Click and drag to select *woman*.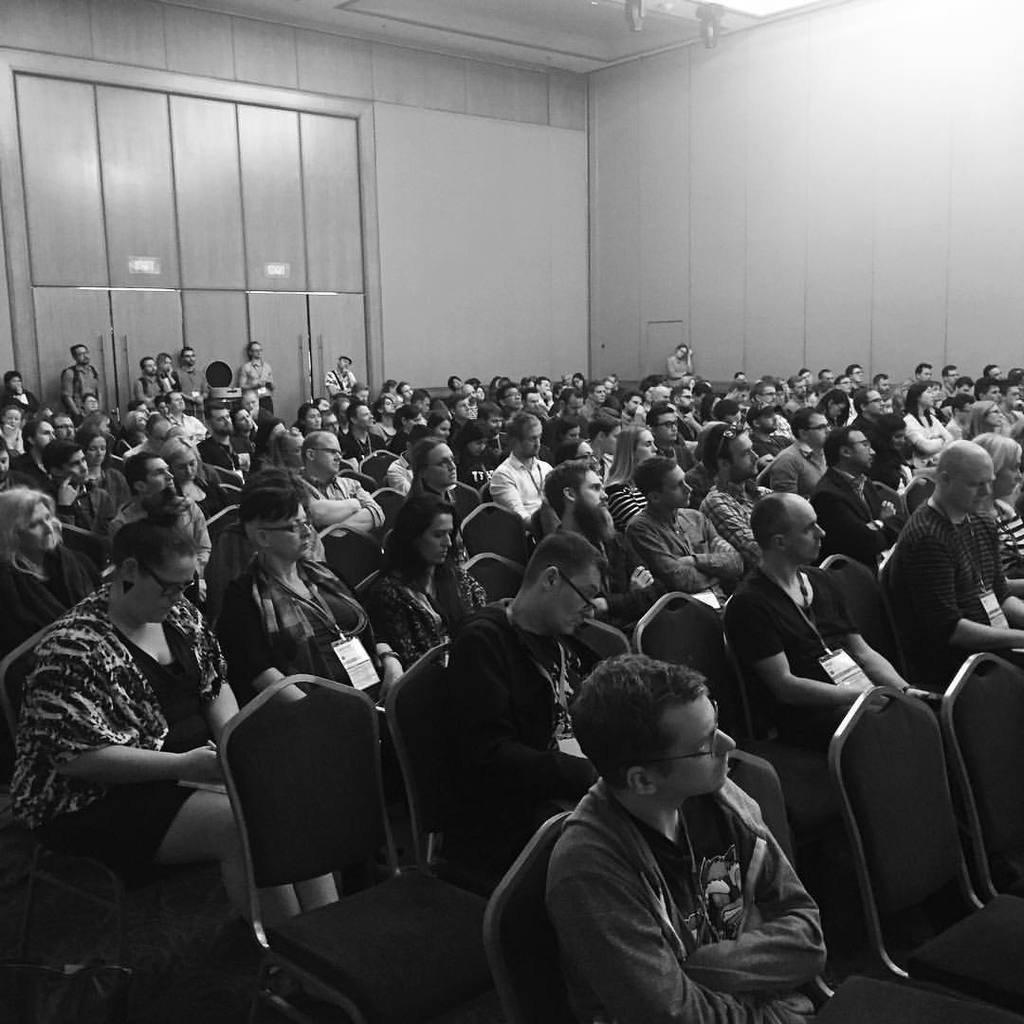
Selection: (left=960, top=422, right=1022, bottom=604).
